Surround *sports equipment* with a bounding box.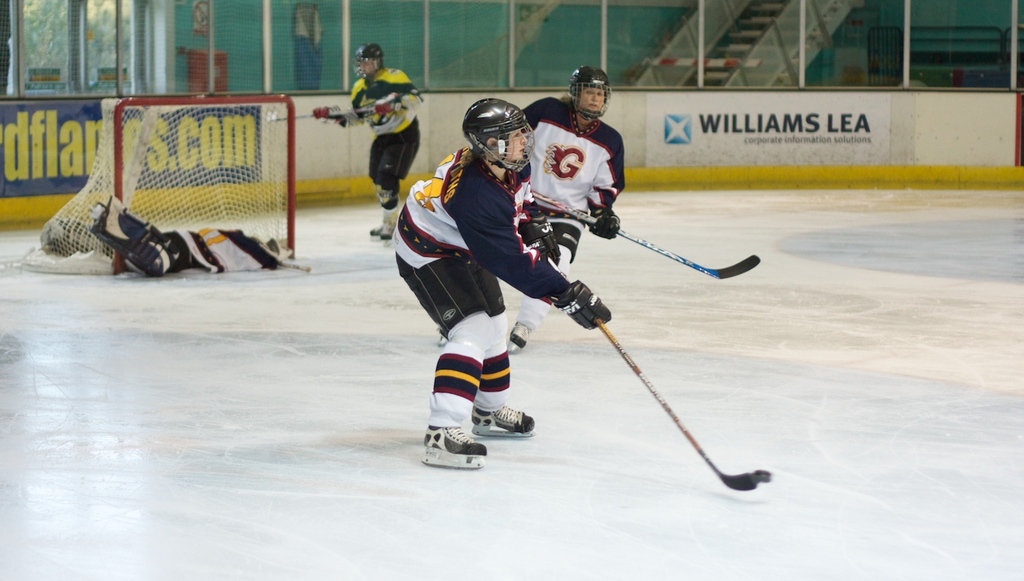
552, 281, 608, 328.
